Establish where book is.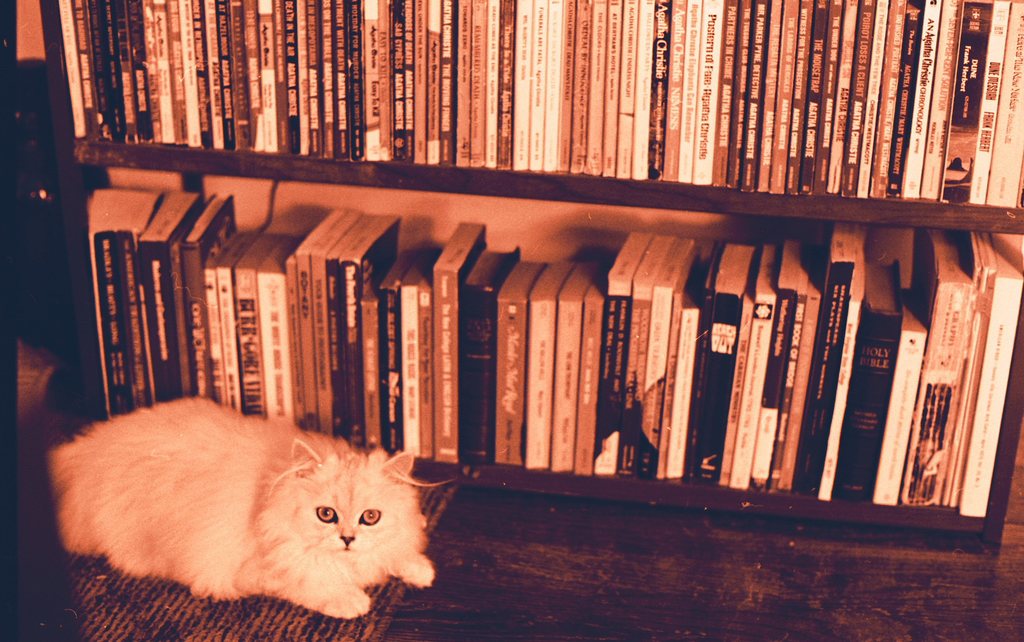
Established at select_region(257, 232, 291, 419).
